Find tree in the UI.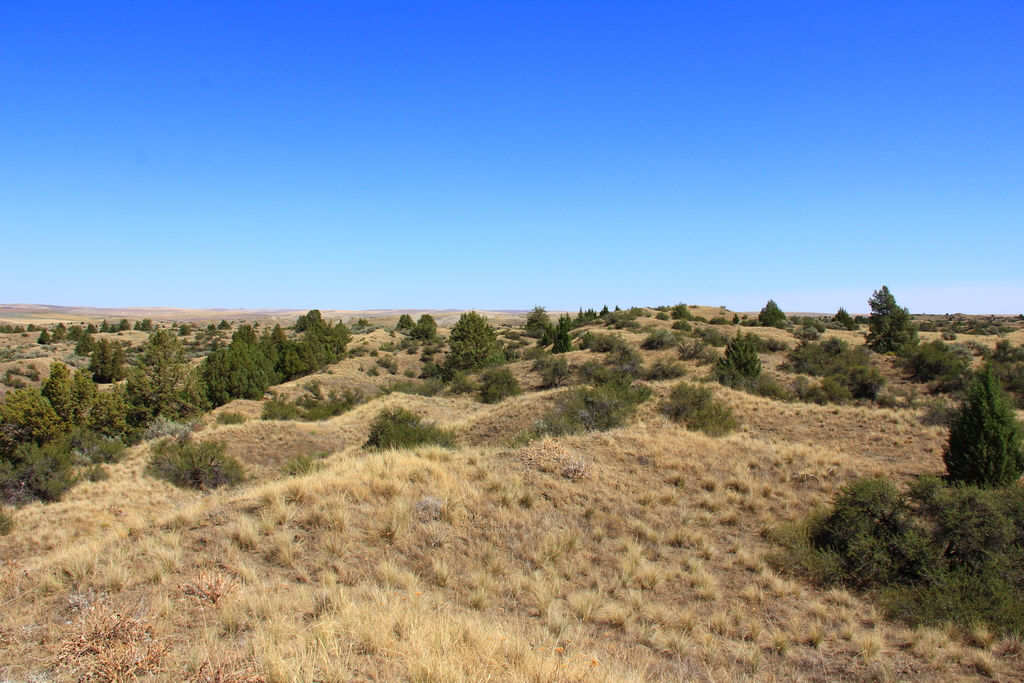
UI element at bbox=[410, 312, 439, 340].
